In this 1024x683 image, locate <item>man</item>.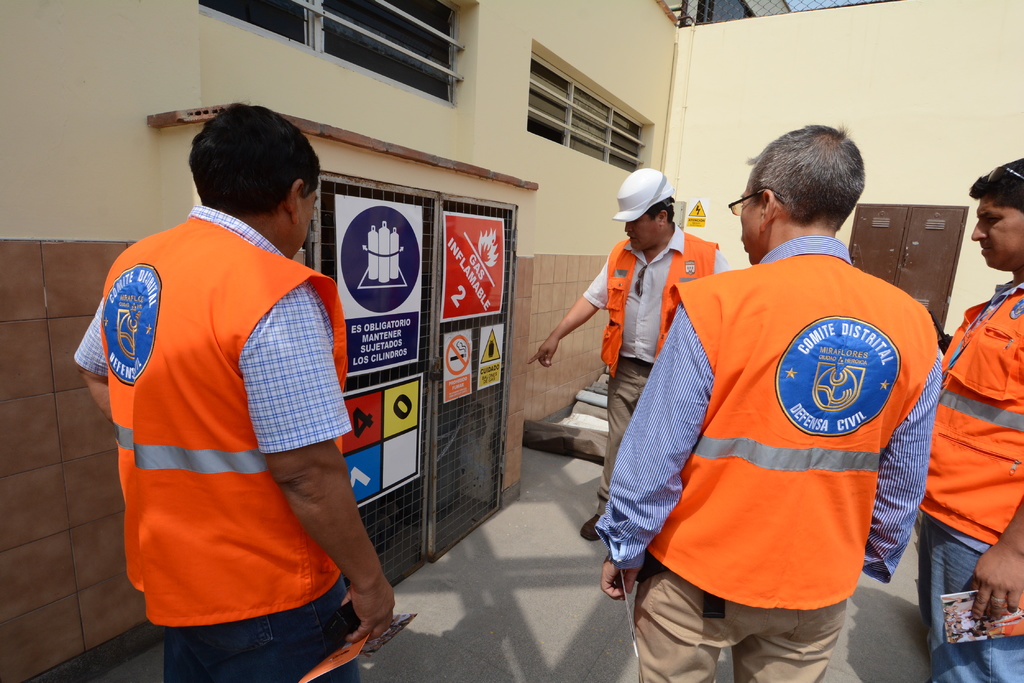
Bounding box: (527,165,729,542).
